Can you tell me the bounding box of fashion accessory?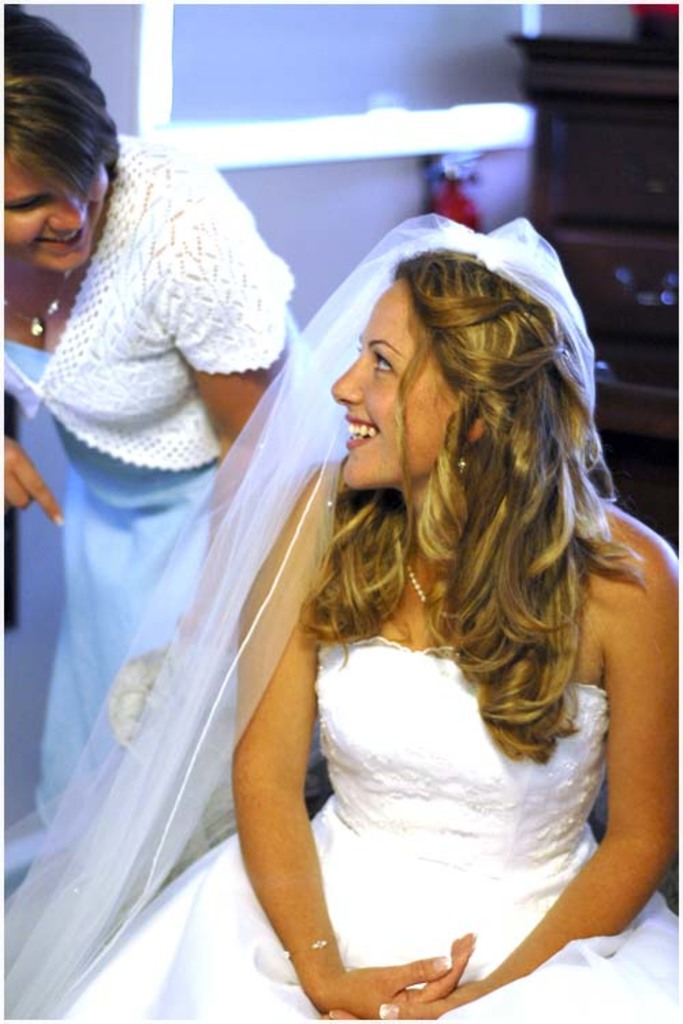
Rect(384, 547, 470, 608).
